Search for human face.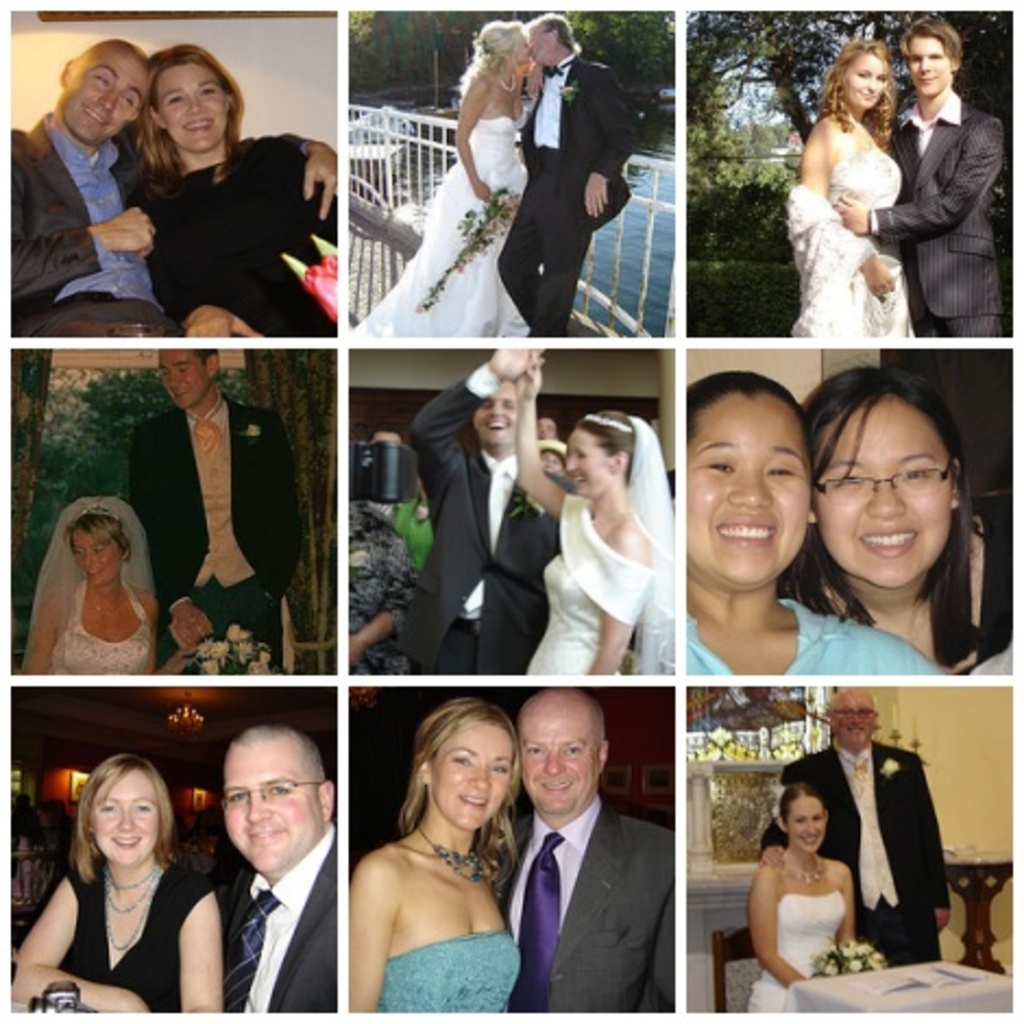
Found at (155, 349, 207, 414).
